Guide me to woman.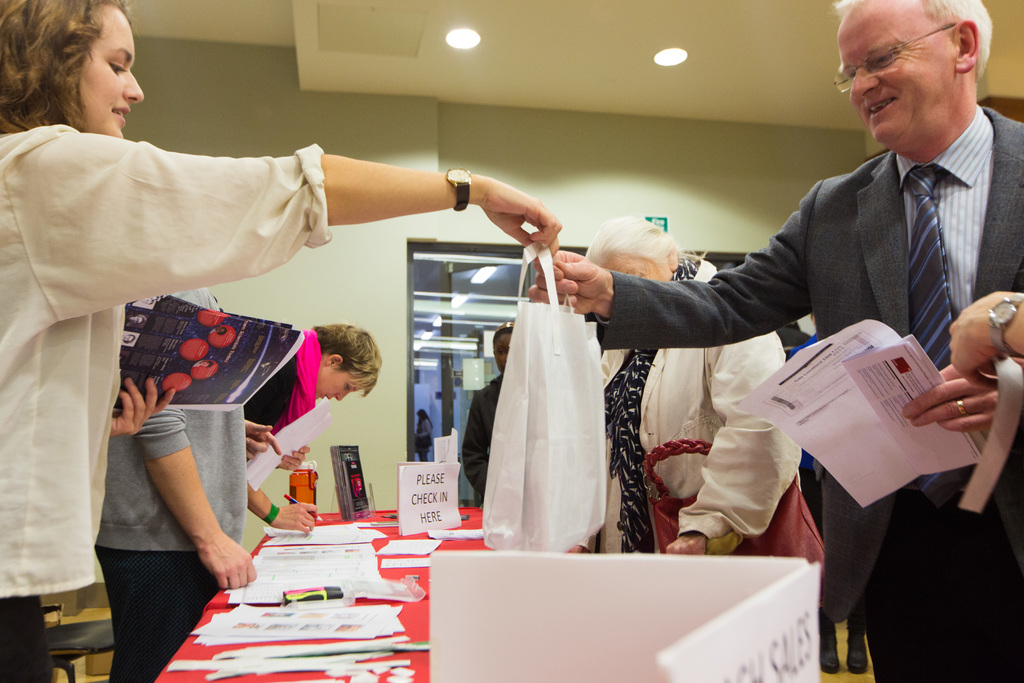
Guidance: (53,95,634,629).
